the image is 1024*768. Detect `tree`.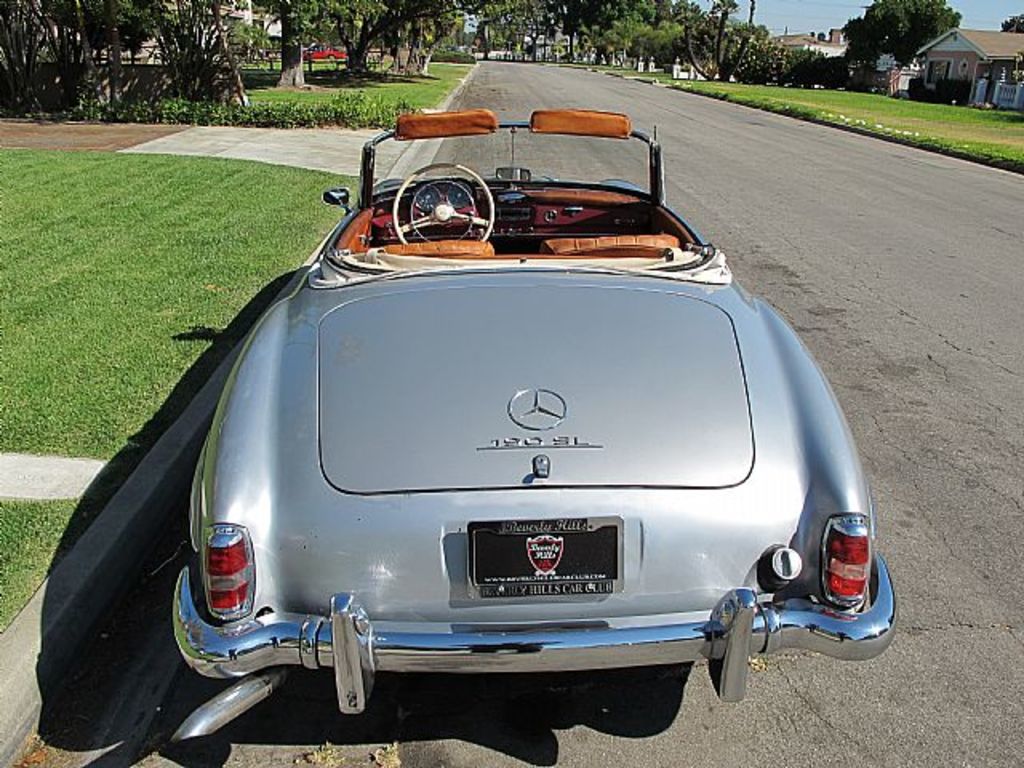
Detection: [x1=275, y1=0, x2=392, y2=77].
